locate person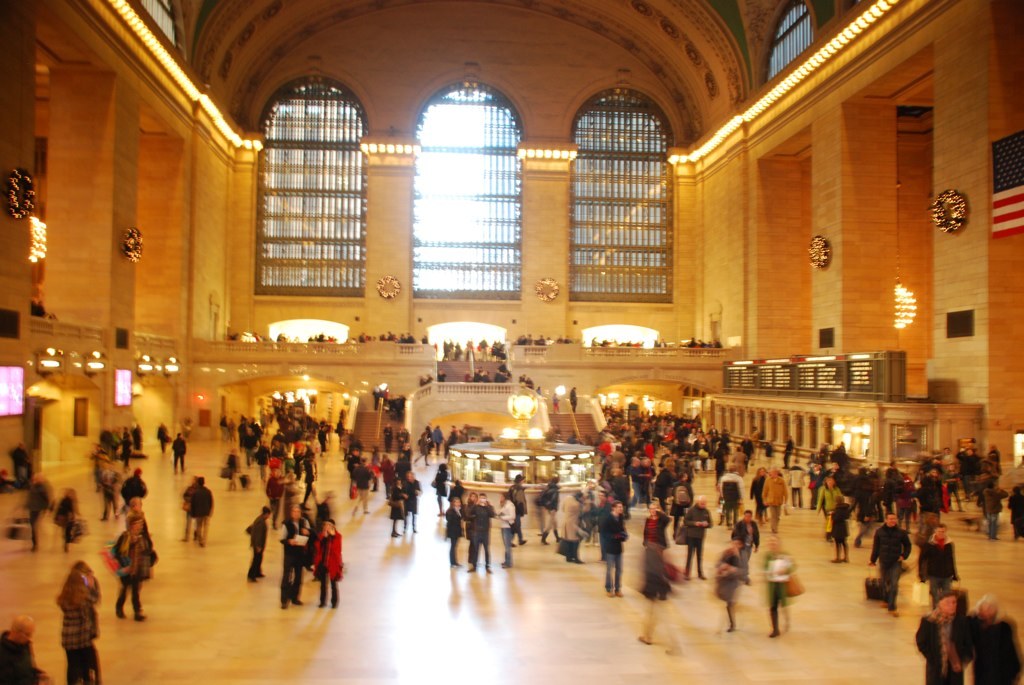
[496, 489, 523, 565]
